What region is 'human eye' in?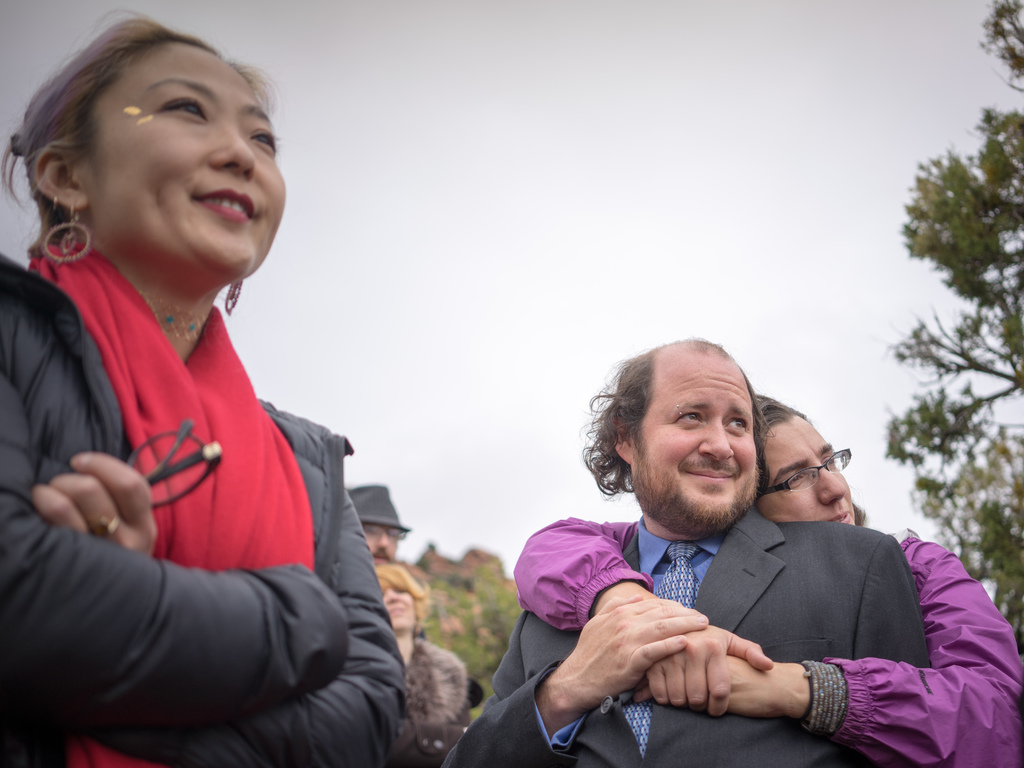
bbox=[247, 127, 282, 154].
